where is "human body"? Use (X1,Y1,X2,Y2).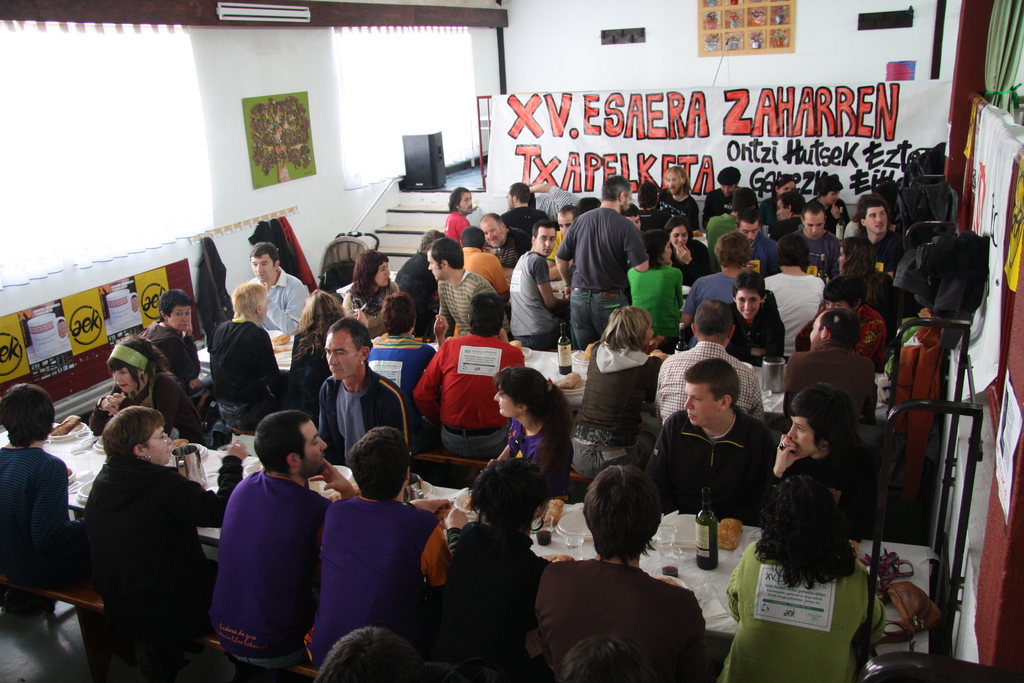
(513,224,579,352).
